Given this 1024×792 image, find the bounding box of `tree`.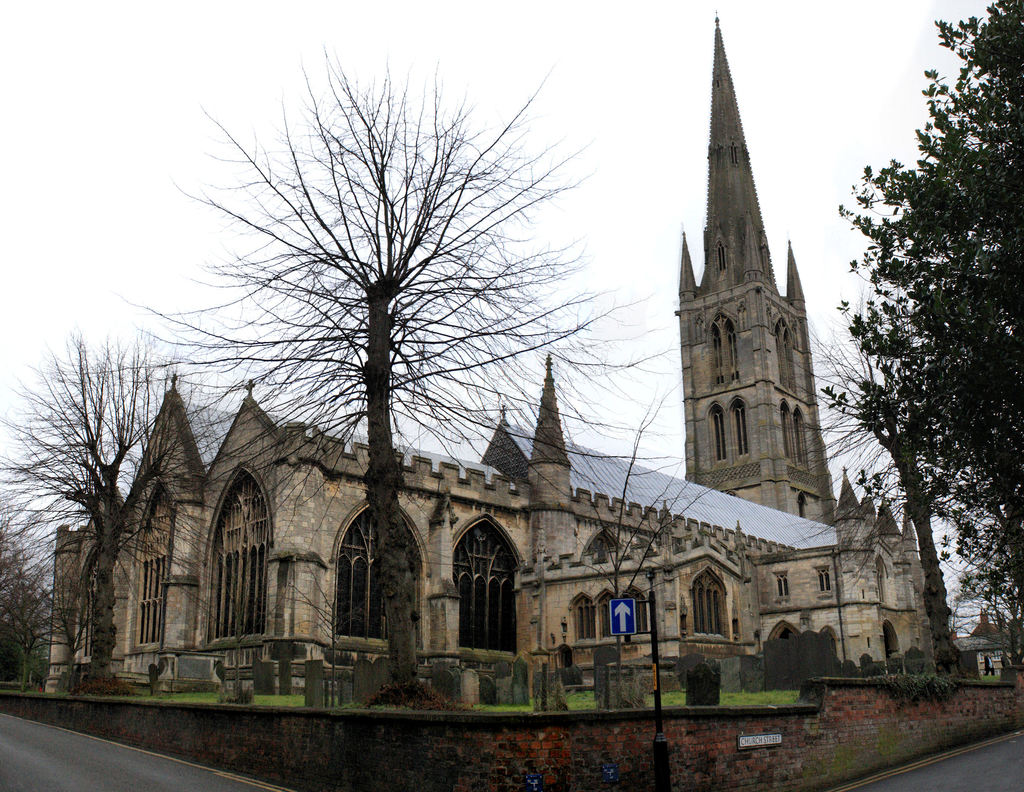
left=134, top=27, right=609, bottom=700.
